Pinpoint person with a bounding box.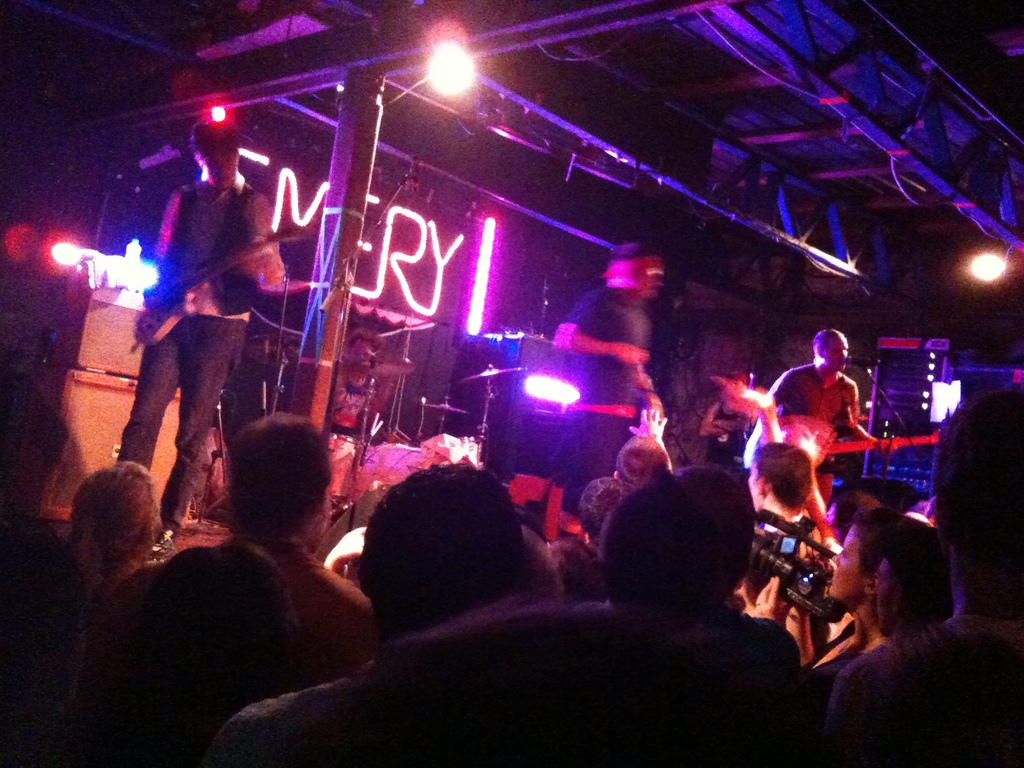
bbox(102, 100, 291, 559).
